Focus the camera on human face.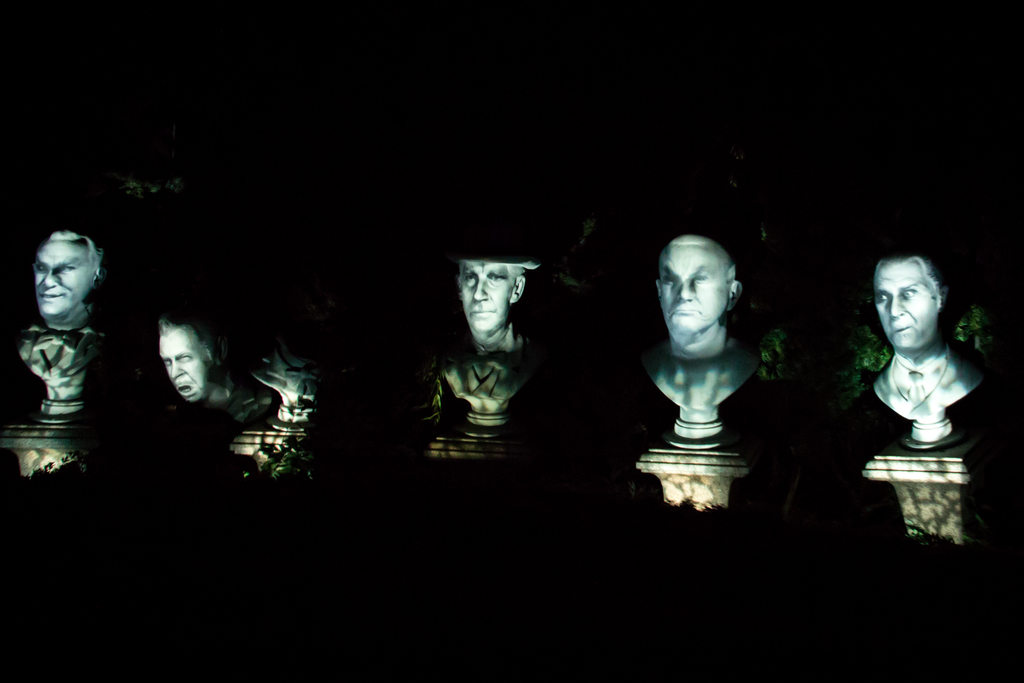
Focus region: bbox(876, 265, 938, 350).
